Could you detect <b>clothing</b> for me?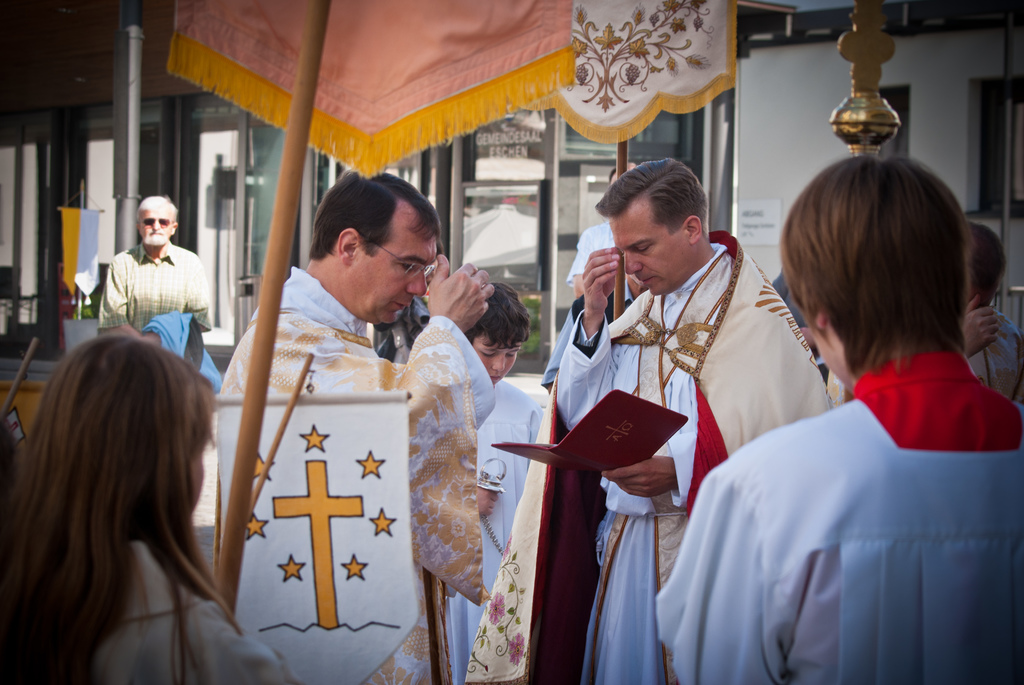
Detection result: BBox(465, 235, 831, 684).
